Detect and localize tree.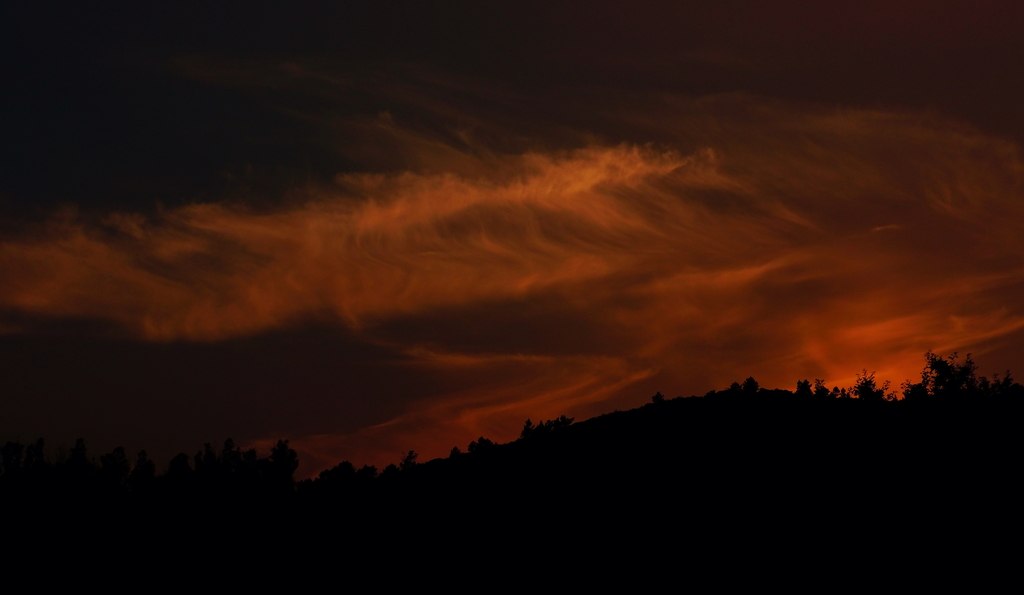
Localized at [521, 419, 531, 440].
